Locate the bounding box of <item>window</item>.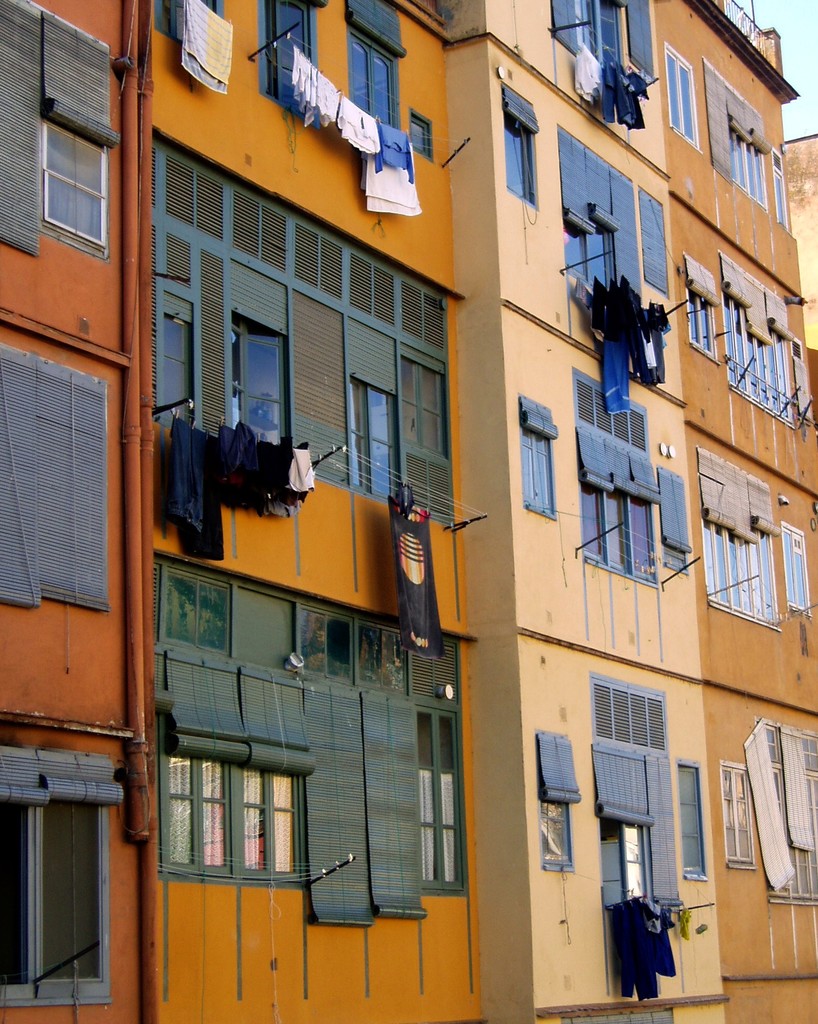
Bounding box: select_region(680, 253, 719, 365).
